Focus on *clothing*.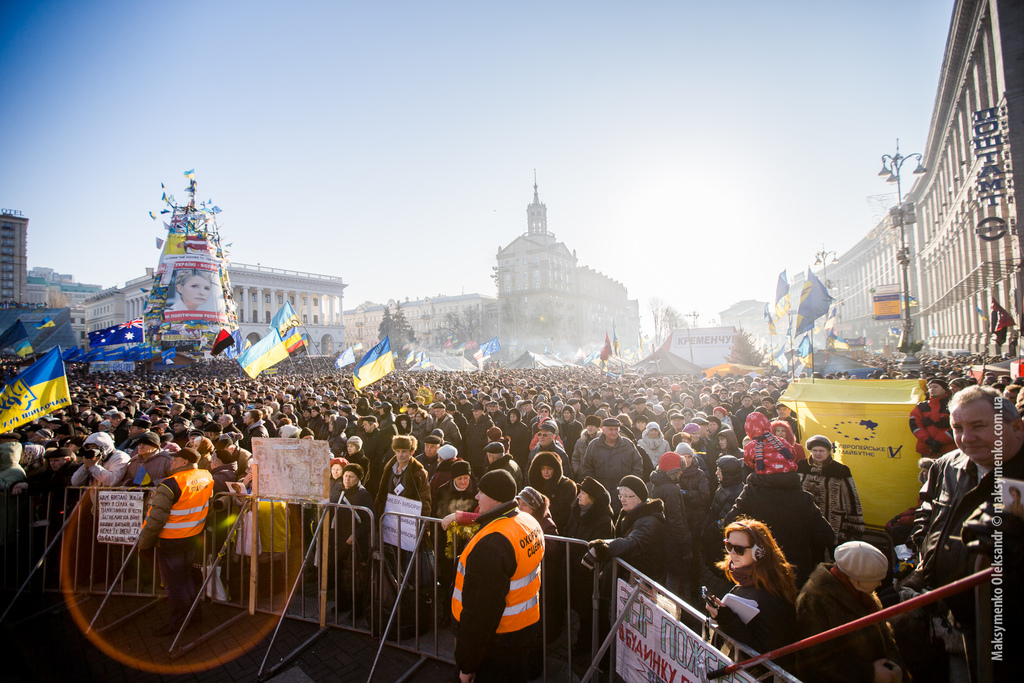
Focused at {"left": 449, "top": 497, "right": 546, "bottom": 682}.
